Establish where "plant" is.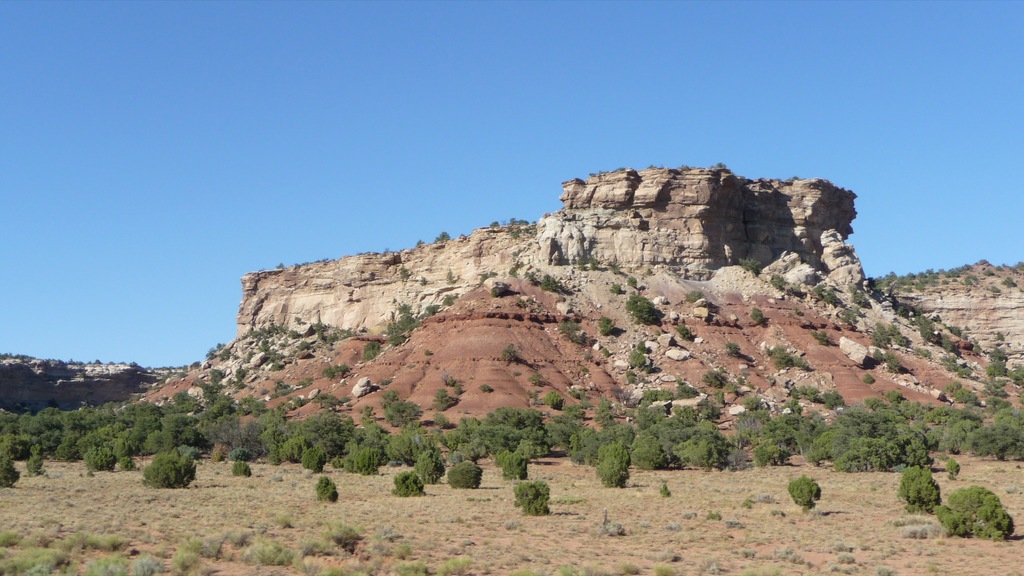
Established at 512 369 522 375.
